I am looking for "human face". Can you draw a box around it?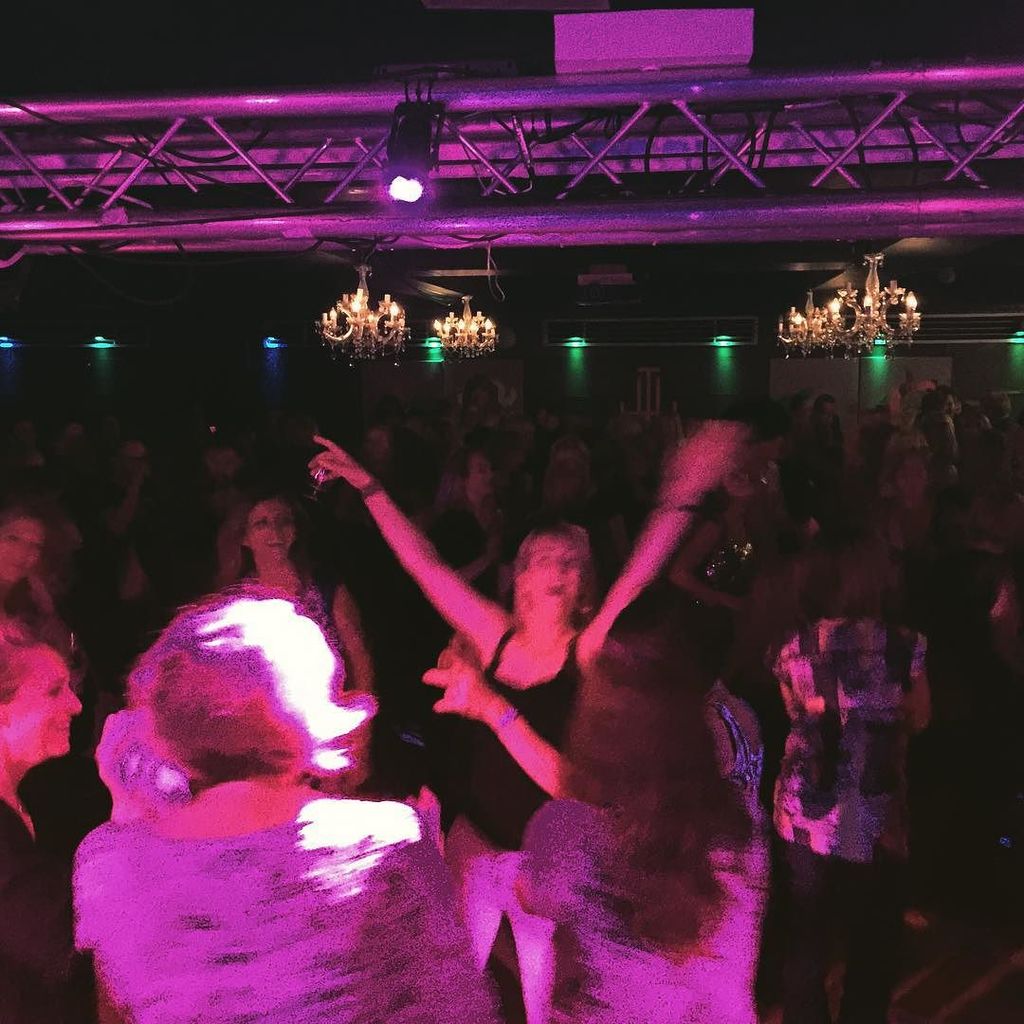
Sure, the bounding box is <region>475, 453, 494, 506</region>.
